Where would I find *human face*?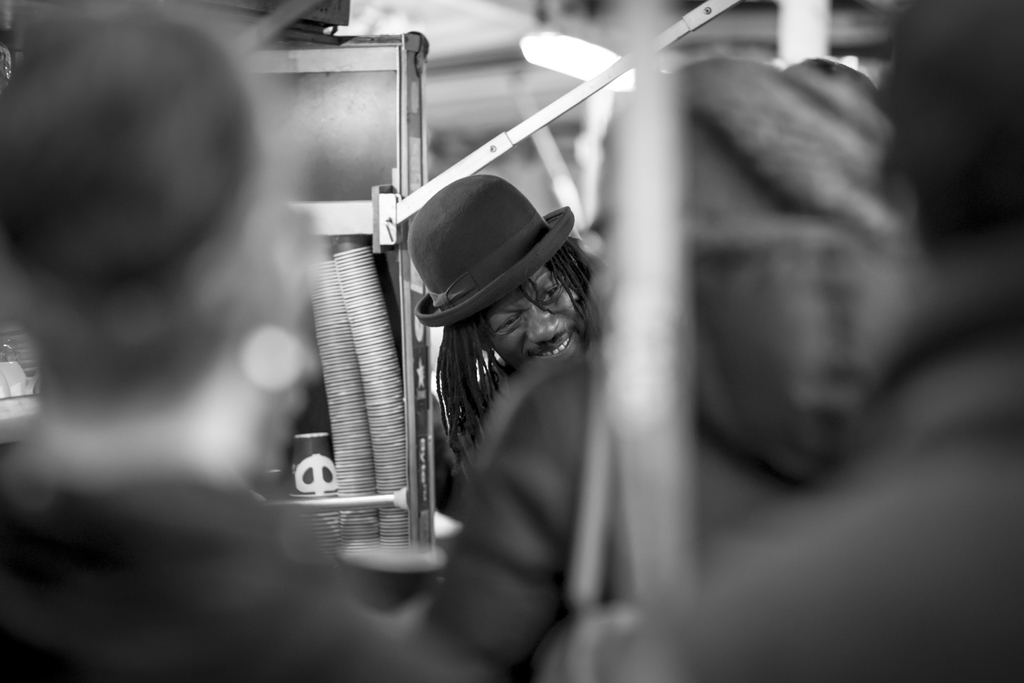
At left=484, top=266, right=582, bottom=371.
